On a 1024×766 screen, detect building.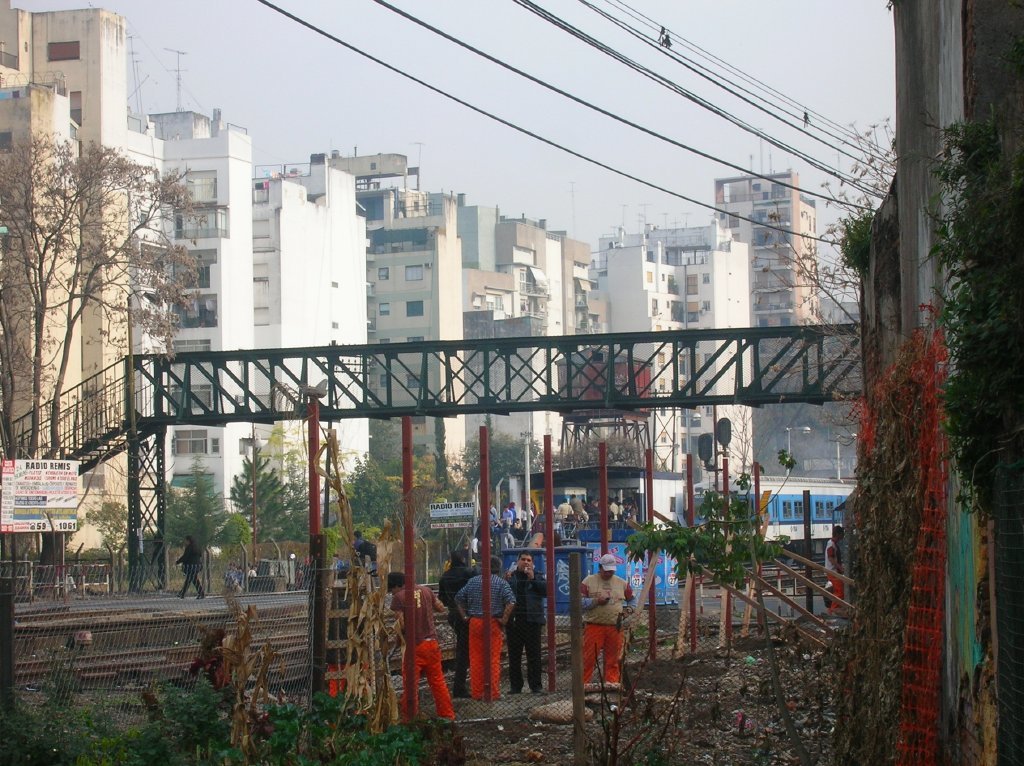
122,109,255,509.
